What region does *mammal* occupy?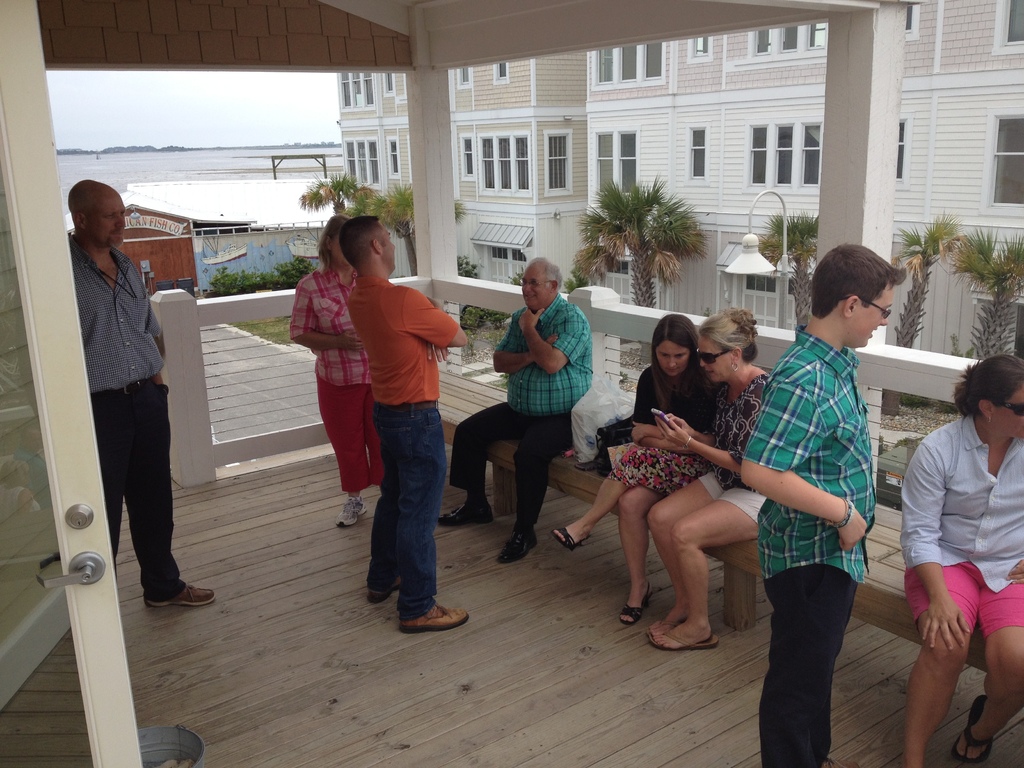
bbox=(739, 245, 911, 767).
